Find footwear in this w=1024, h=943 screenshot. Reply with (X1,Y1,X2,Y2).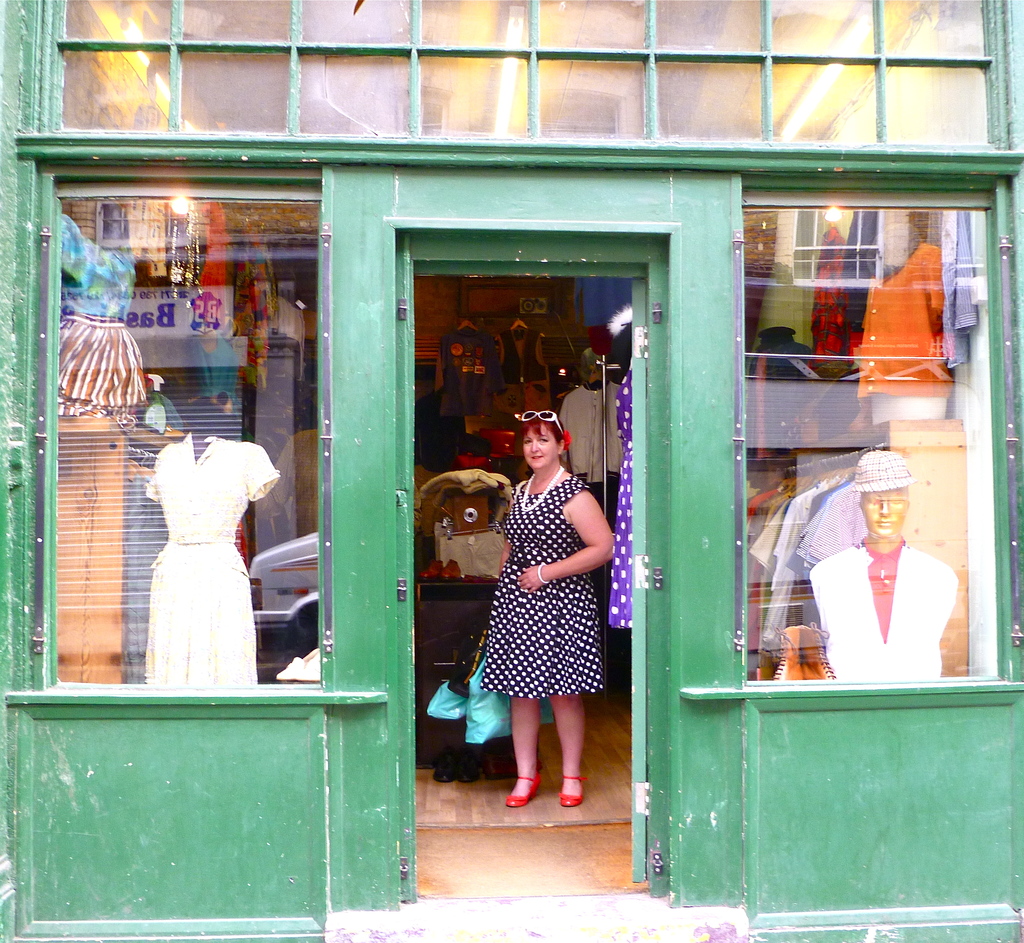
(481,748,507,778).
